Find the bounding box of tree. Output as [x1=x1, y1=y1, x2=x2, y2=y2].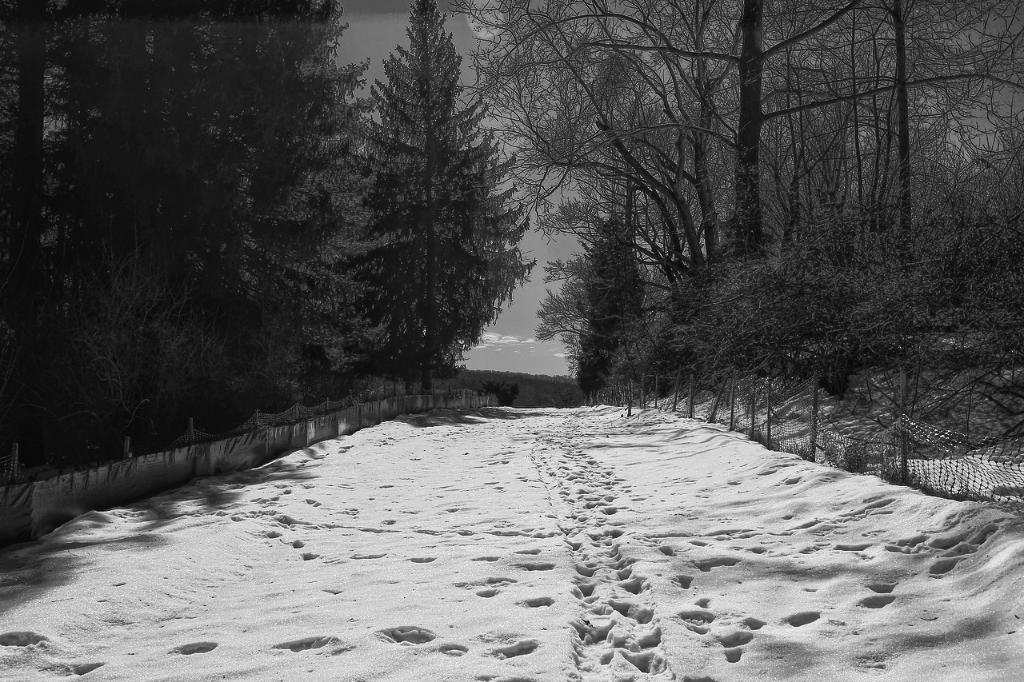
[x1=337, y1=26, x2=534, y2=418].
